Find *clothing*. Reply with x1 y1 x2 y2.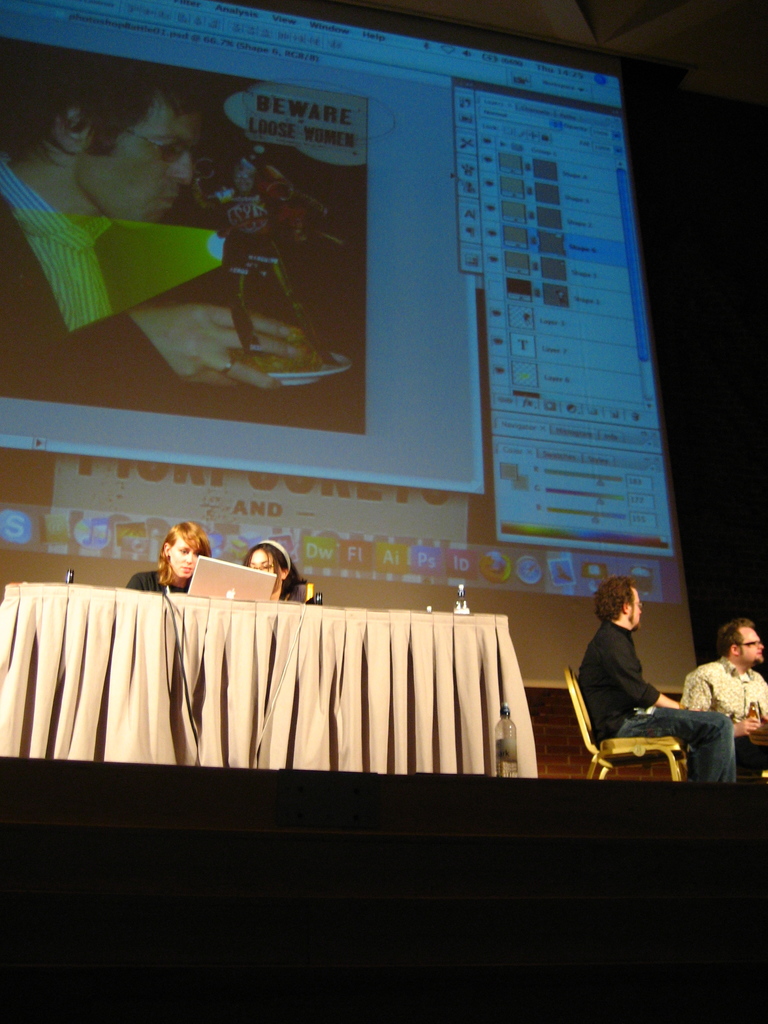
180 172 328 354.
